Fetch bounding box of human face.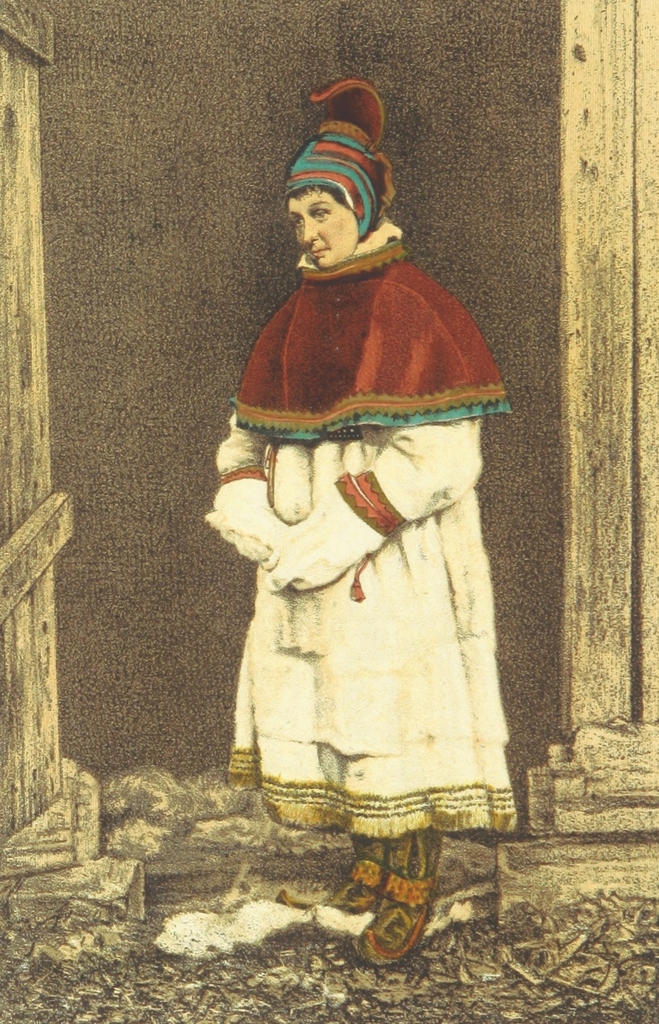
Bbox: bbox=[284, 188, 359, 271].
